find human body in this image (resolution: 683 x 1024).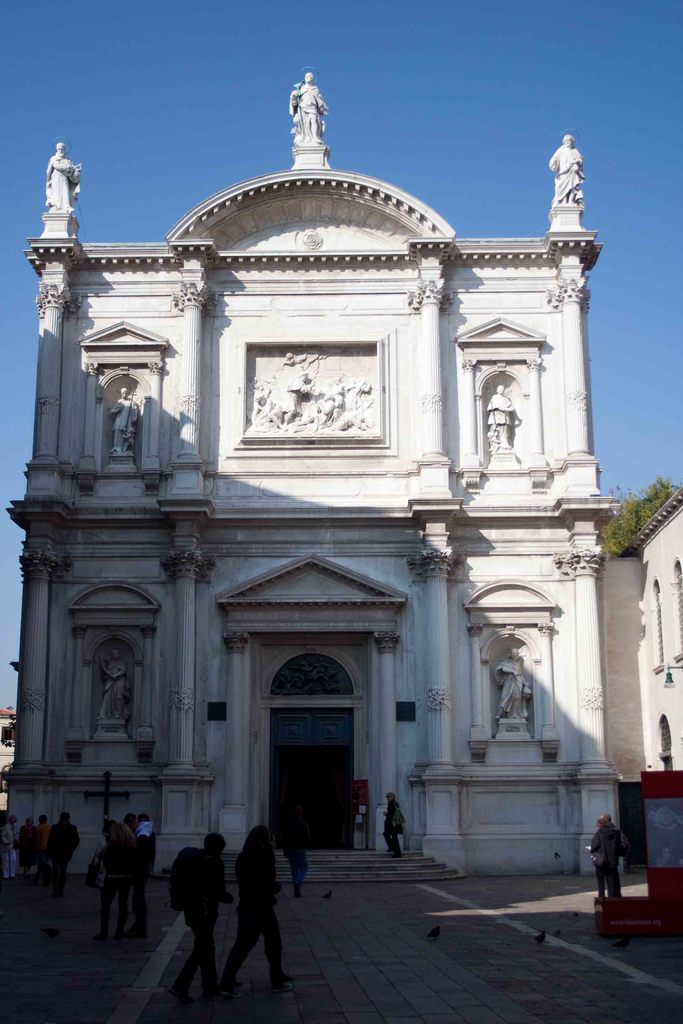
Rect(0, 811, 18, 872).
